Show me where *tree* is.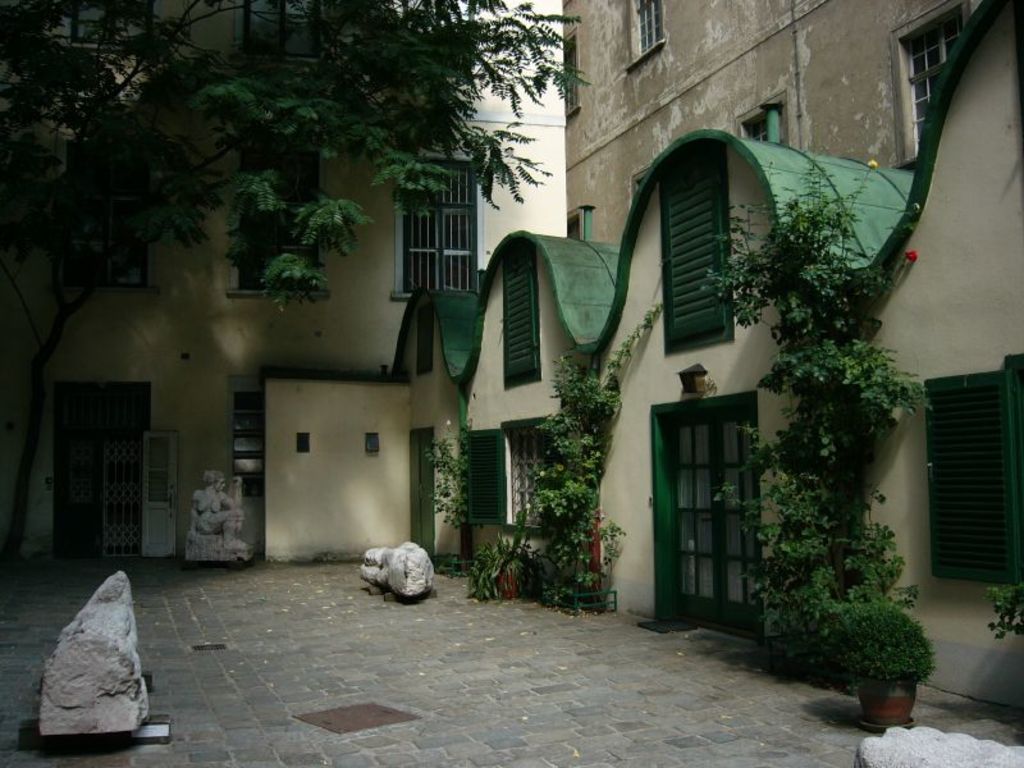
*tree* is at (0, 0, 590, 572).
